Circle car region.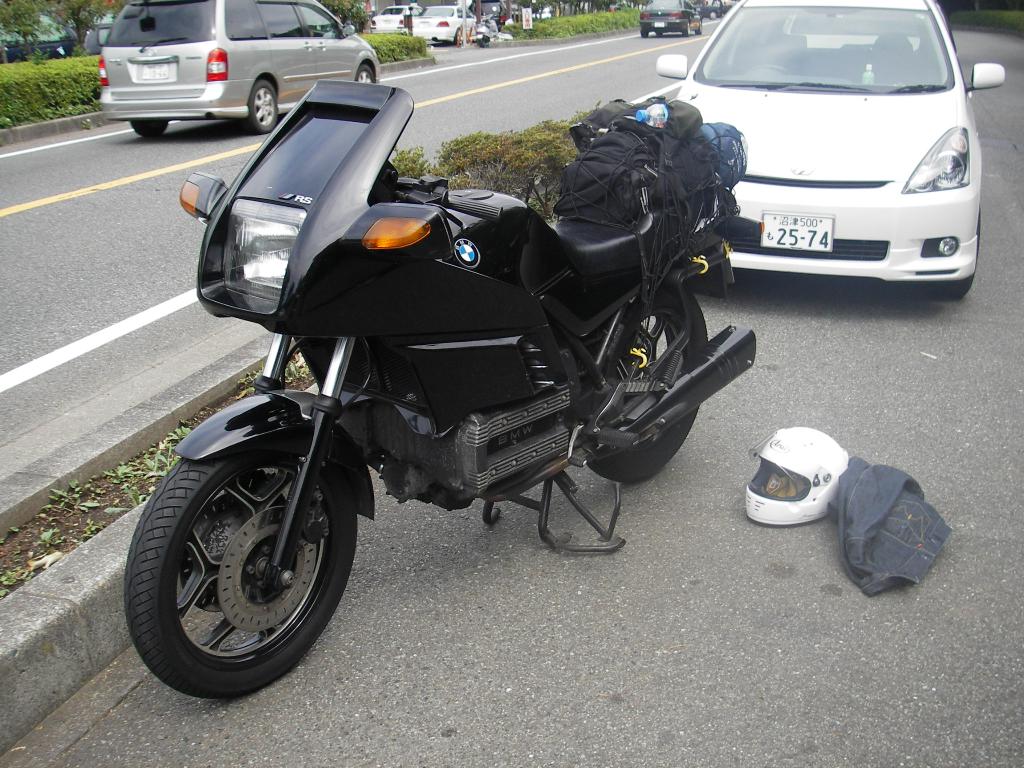
Region: bbox=[89, 0, 387, 131].
